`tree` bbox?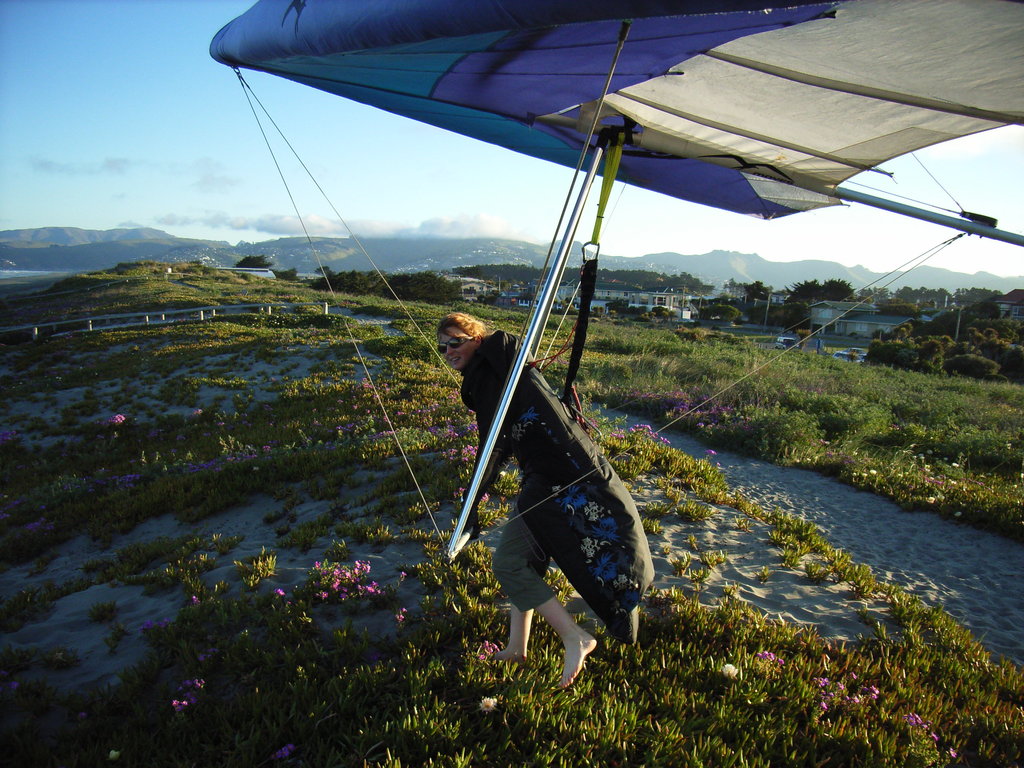
bbox=(931, 335, 955, 365)
